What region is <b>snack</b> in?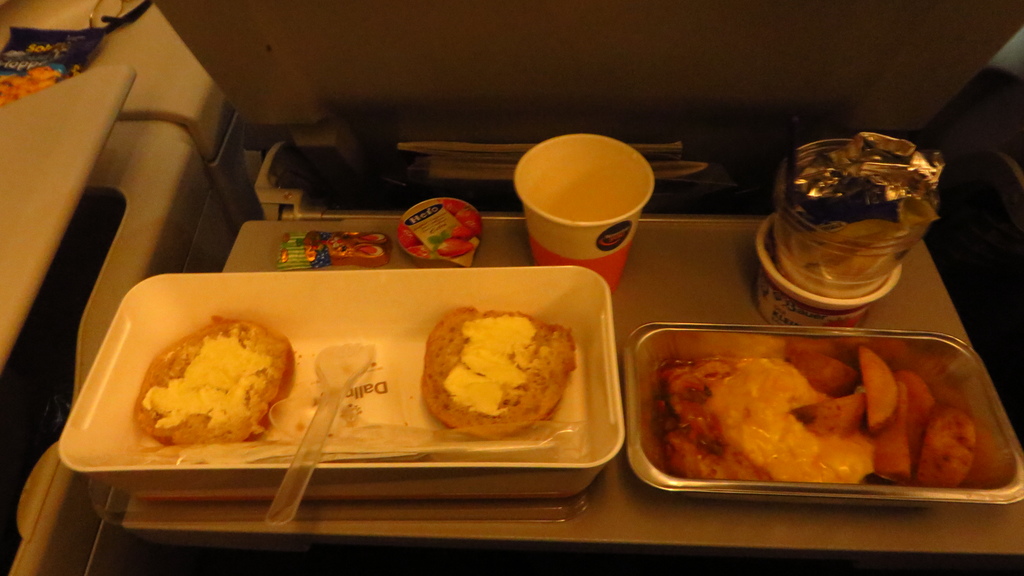
crop(413, 317, 578, 445).
